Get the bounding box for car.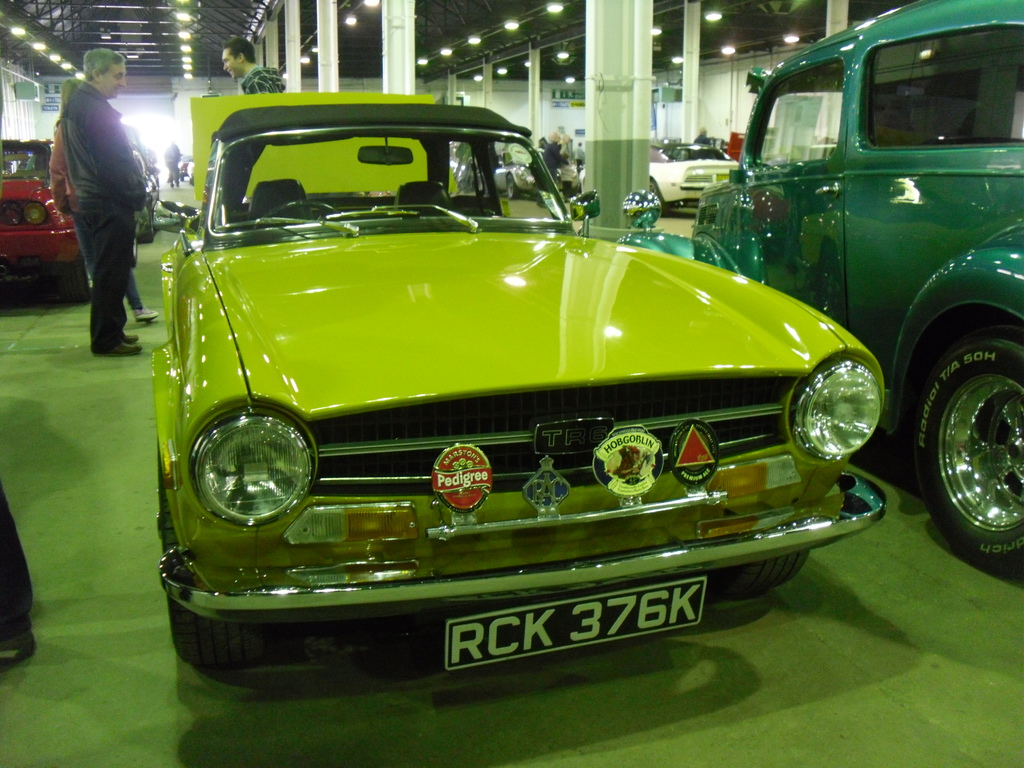
[622, 0, 1023, 577].
